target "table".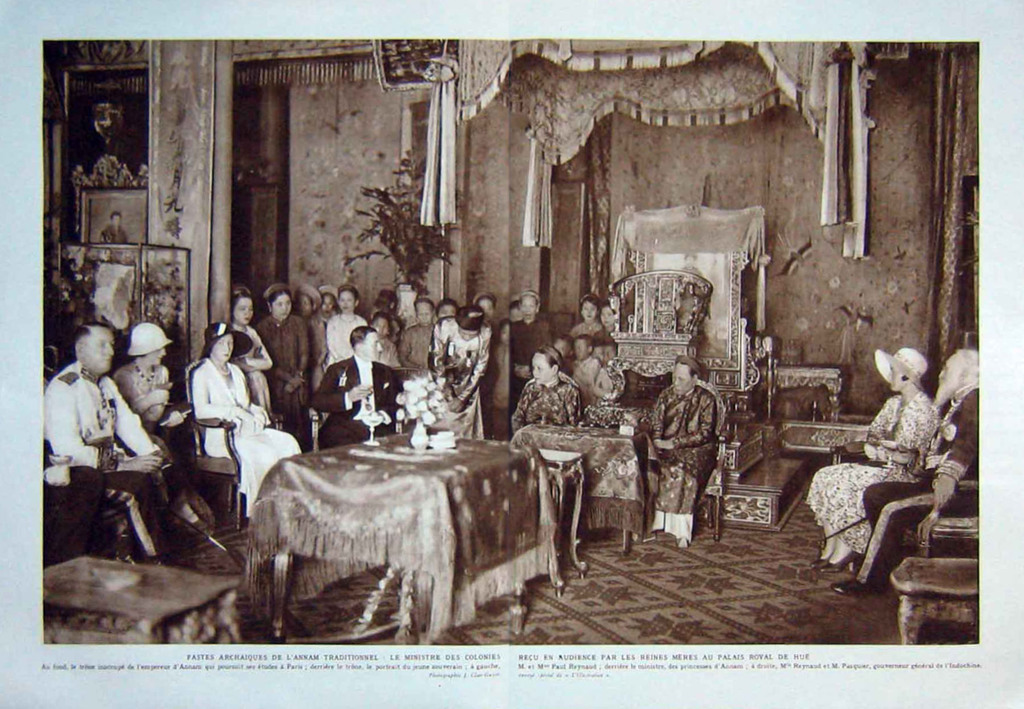
Target region: box=[237, 422, 561, 647].
